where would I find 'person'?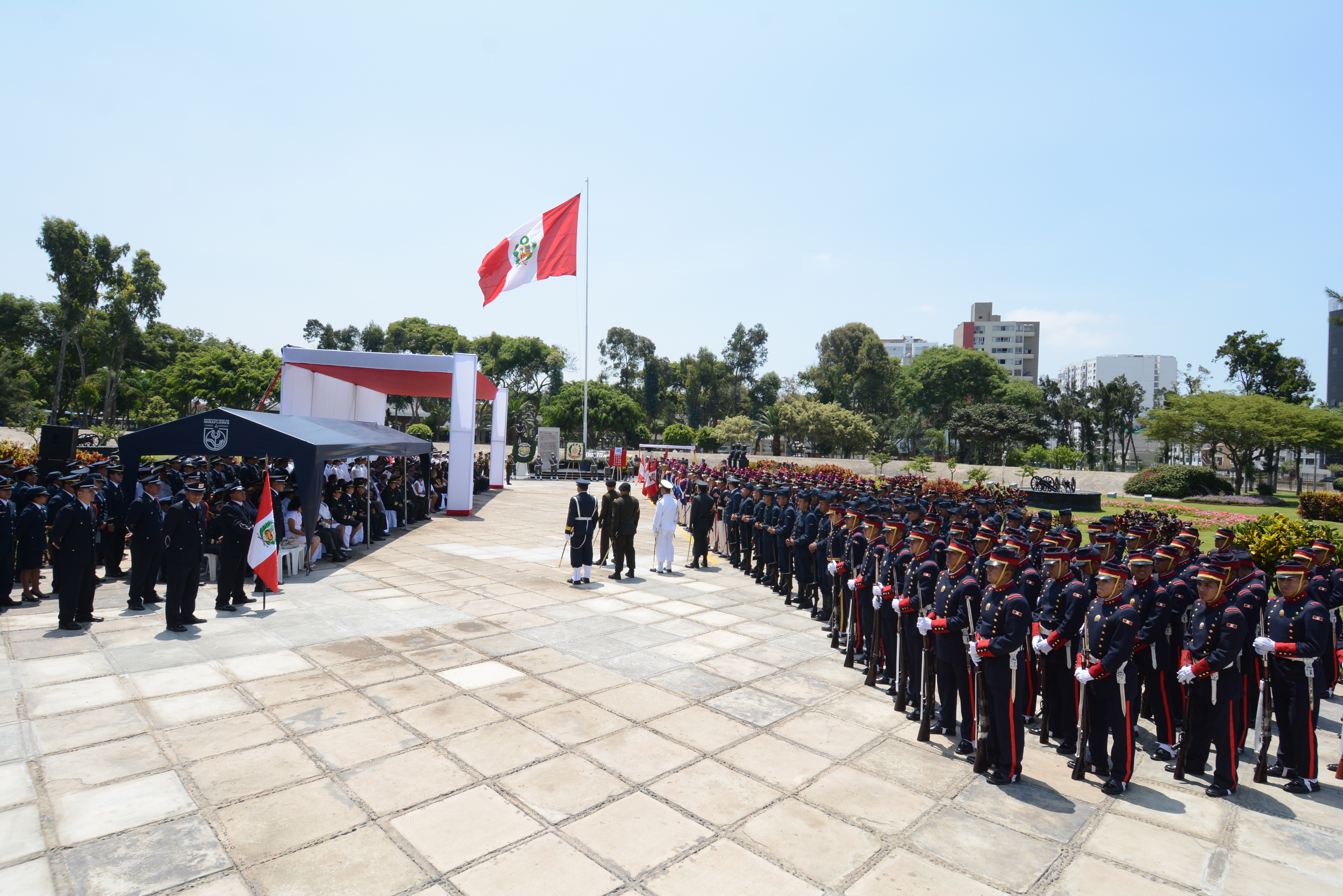
At <box>252,154,264,200</box>.
